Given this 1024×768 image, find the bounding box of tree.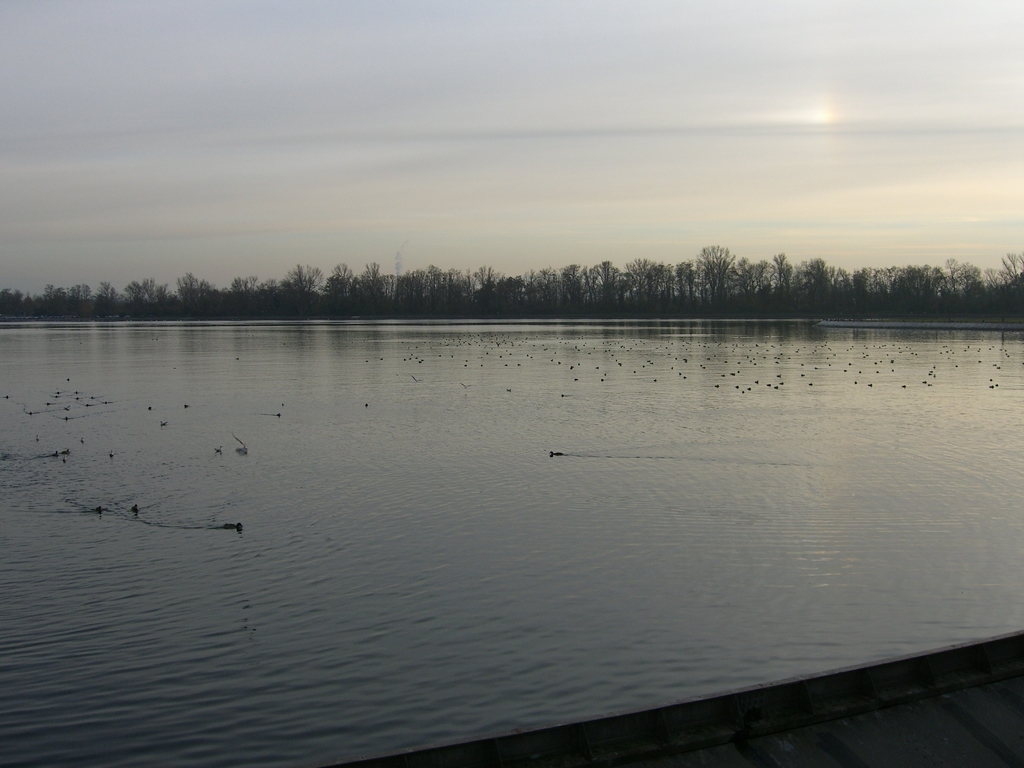
[176, 271, 214, 312].
